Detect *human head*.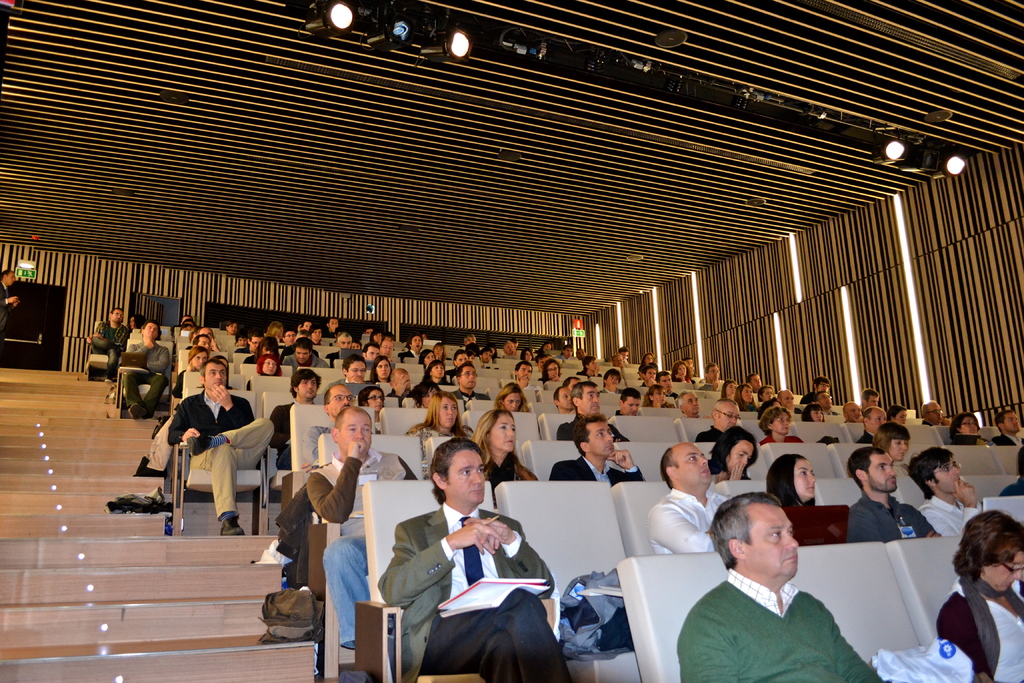
Detected at [572, 381, 604, 417].
